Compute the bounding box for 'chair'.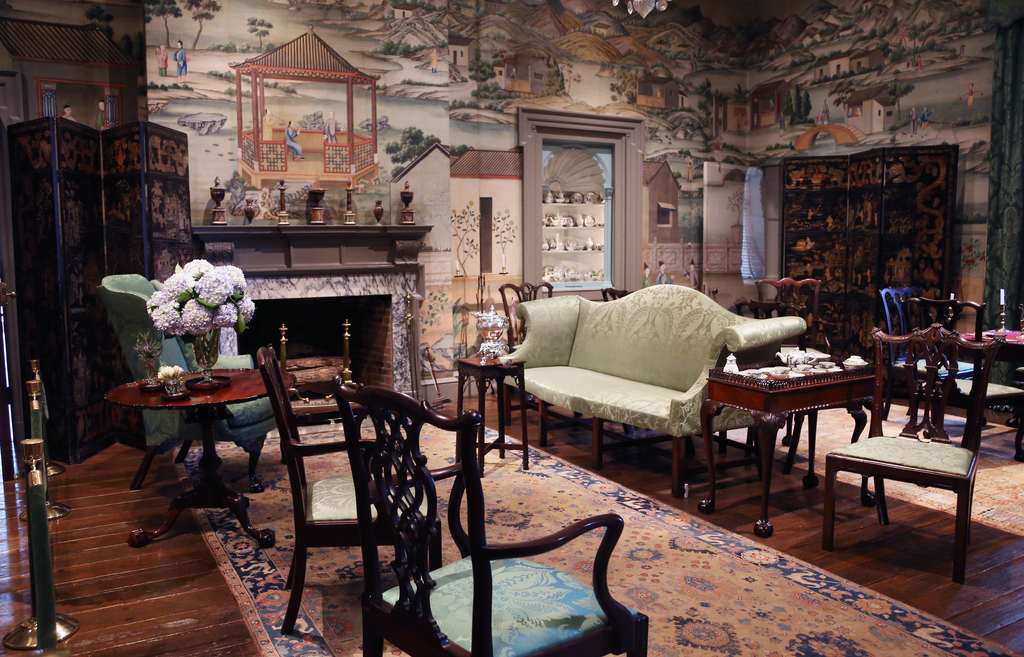
258 345 443 635.
